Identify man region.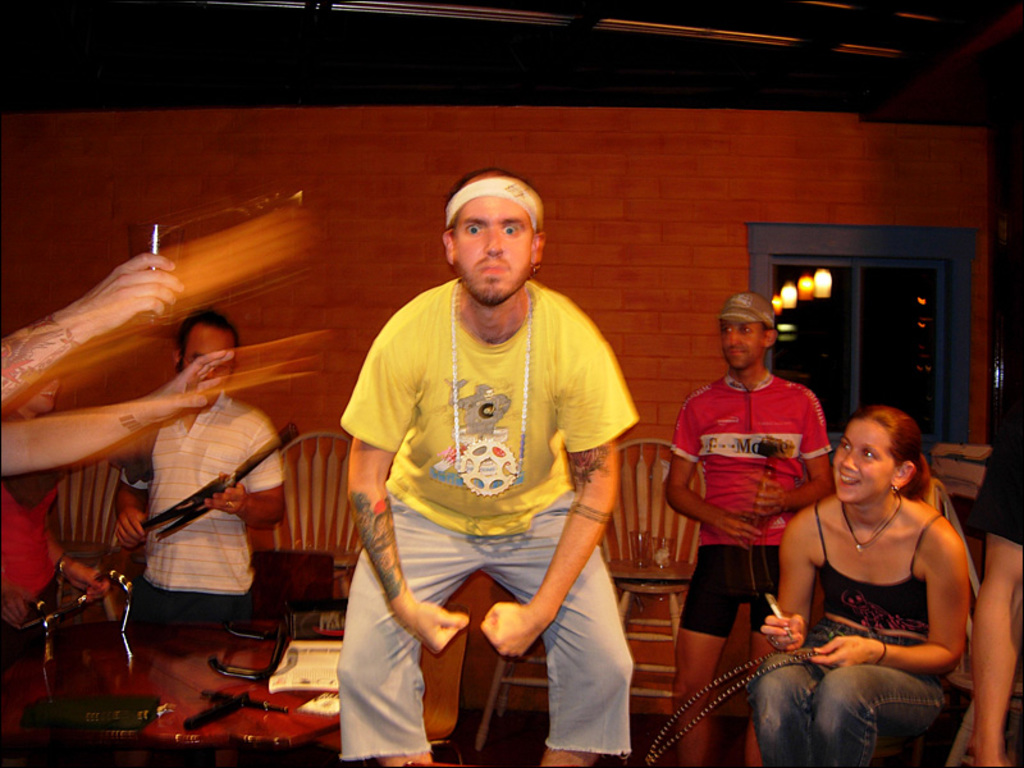
Region: [662,297,831,767].
